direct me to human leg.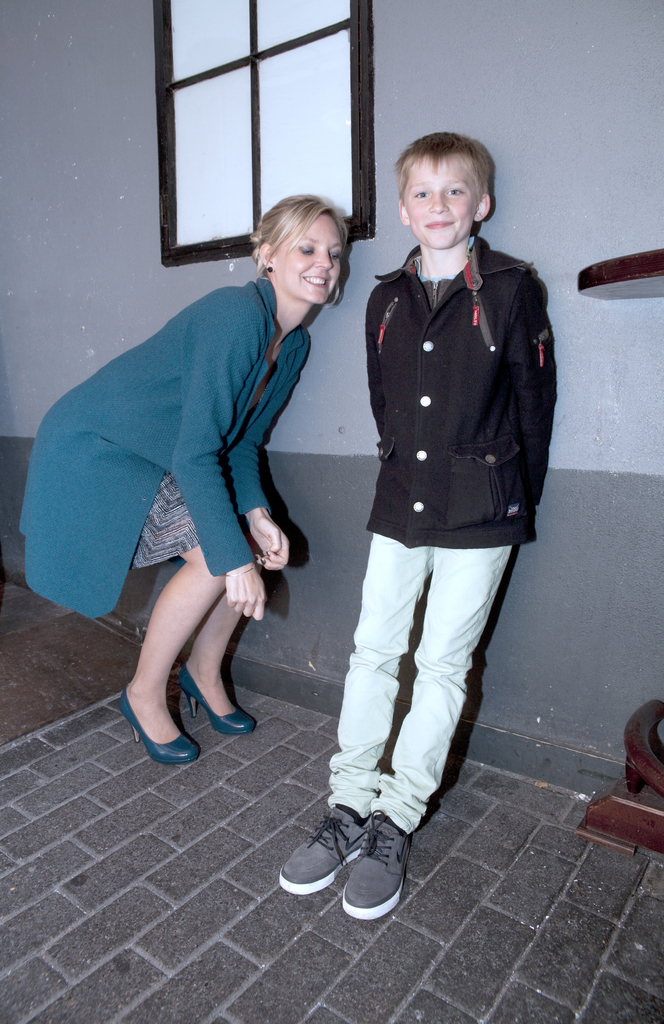
Direction: <box>281,529,428,892</box>.
